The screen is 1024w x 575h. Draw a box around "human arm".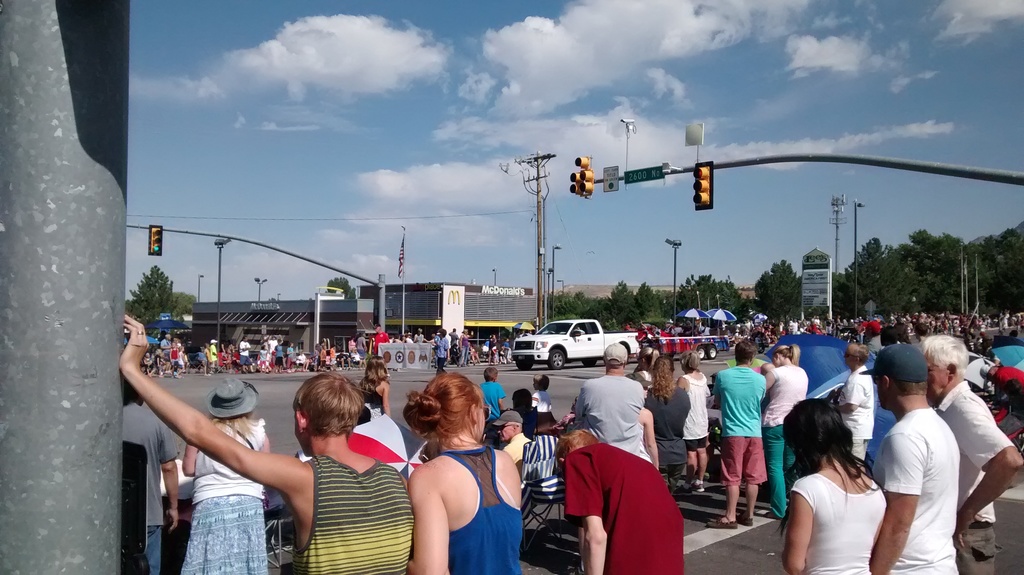
(x1=866, y1=434, x2=922, y2=574).
